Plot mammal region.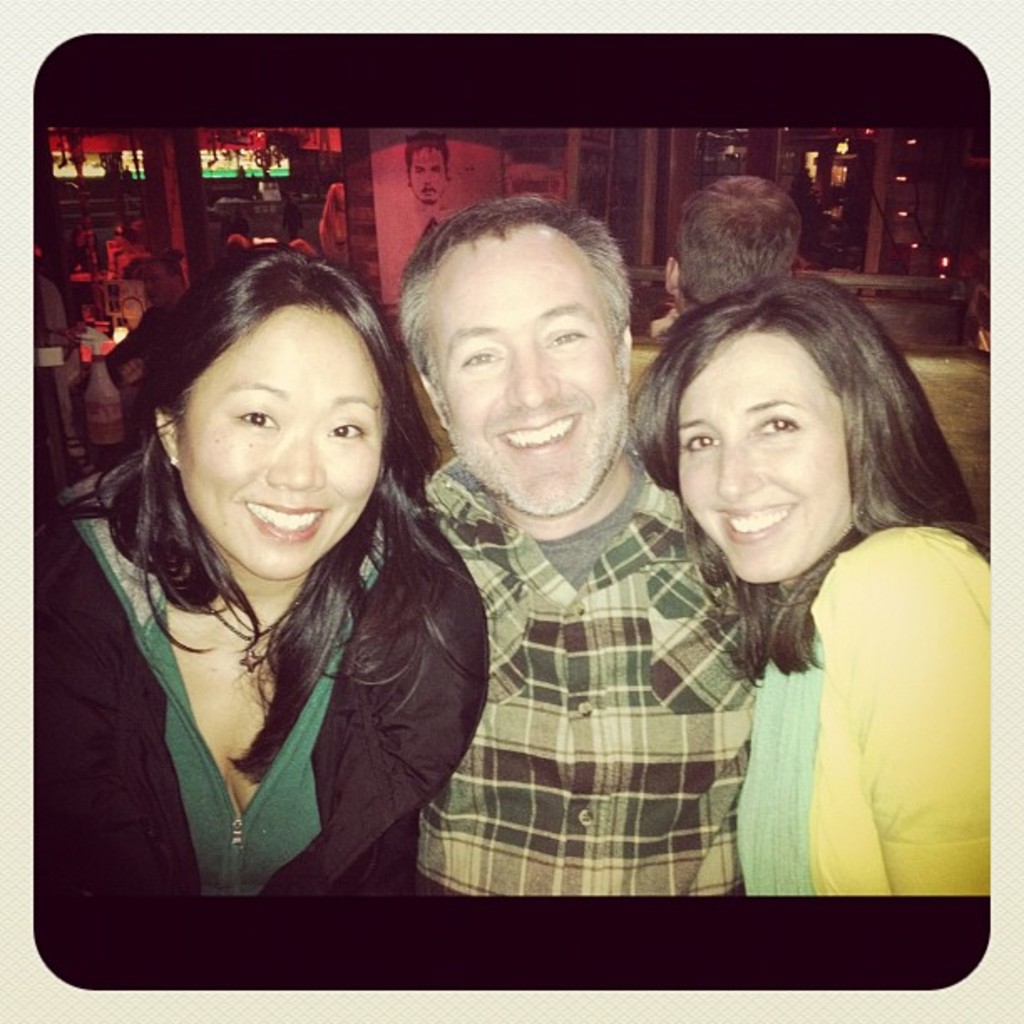
Plotted at (37, 231, 90, 457).
